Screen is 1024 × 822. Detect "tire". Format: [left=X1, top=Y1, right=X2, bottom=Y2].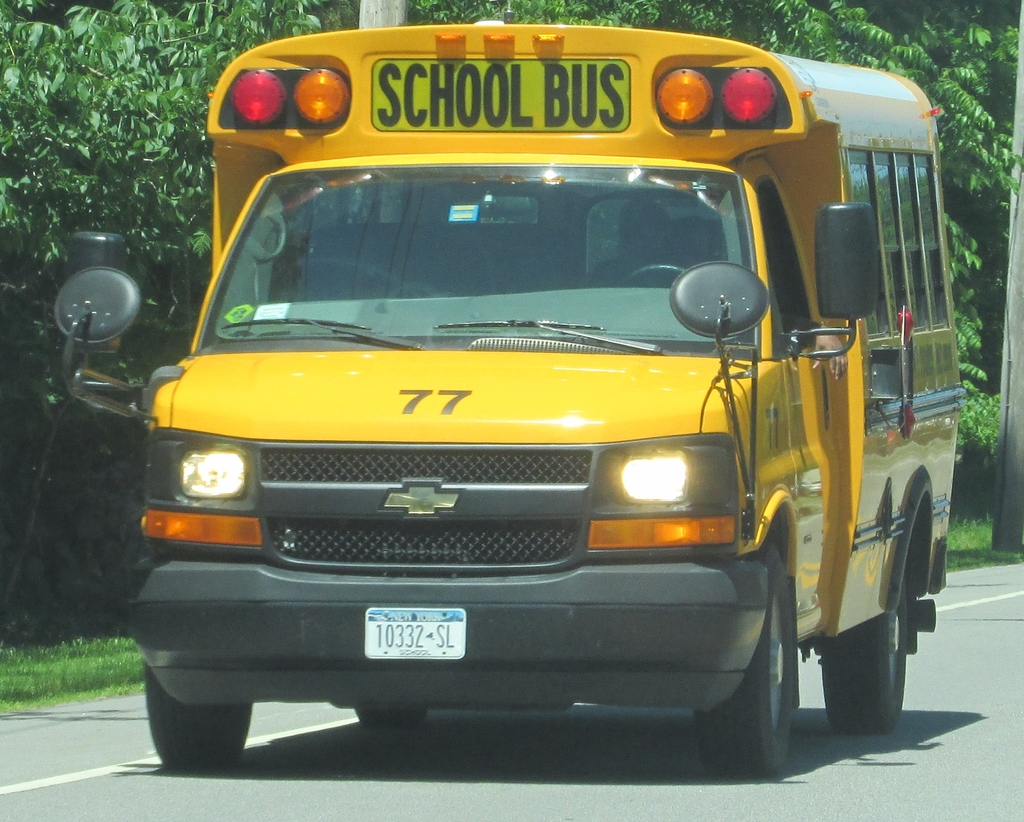
[left=822, top=566, right=907, bottom=734].
